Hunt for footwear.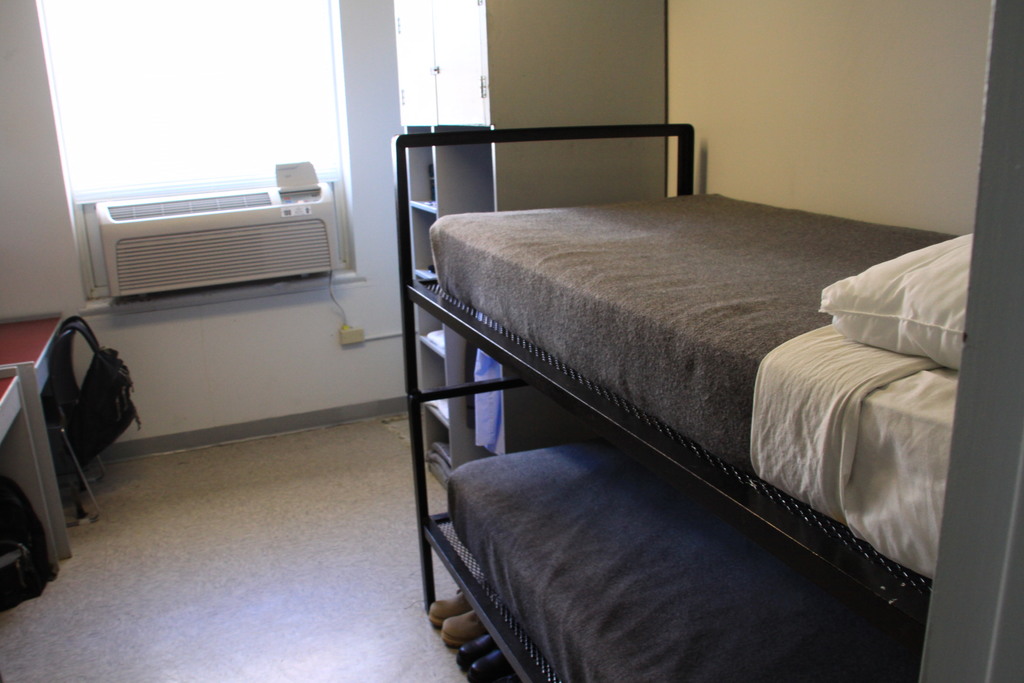
Hunted down at x1=442 y1=604 x2=500 y2=642.
